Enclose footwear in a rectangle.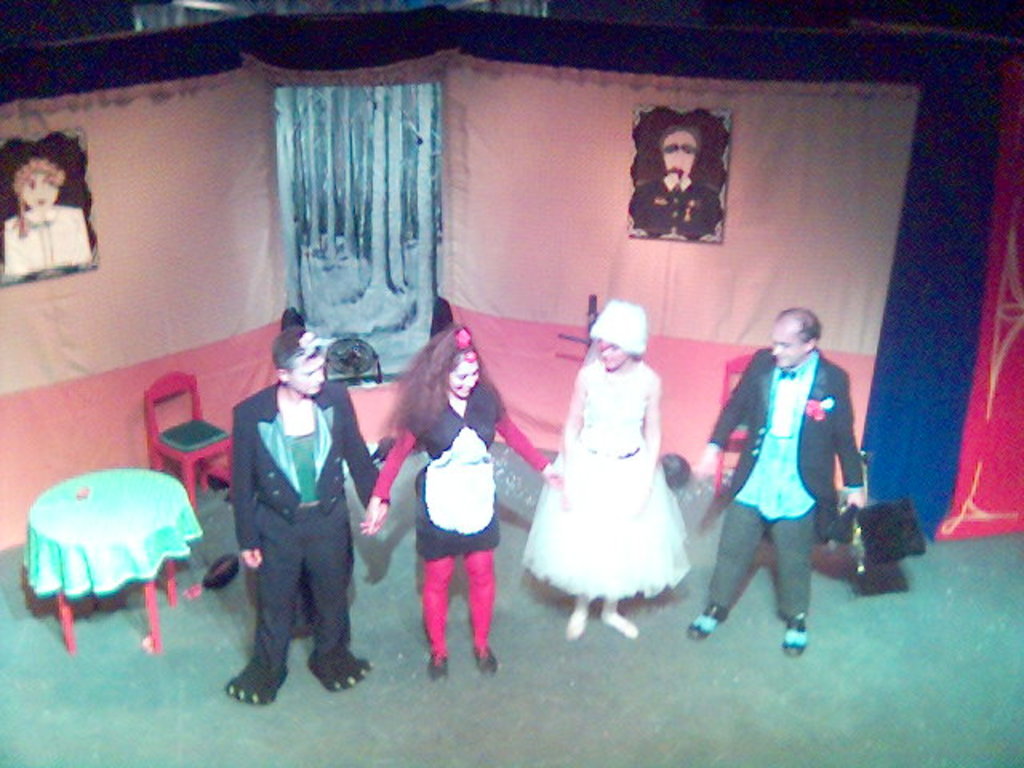
x1=427, y1=654, x2=454, y2=685.
